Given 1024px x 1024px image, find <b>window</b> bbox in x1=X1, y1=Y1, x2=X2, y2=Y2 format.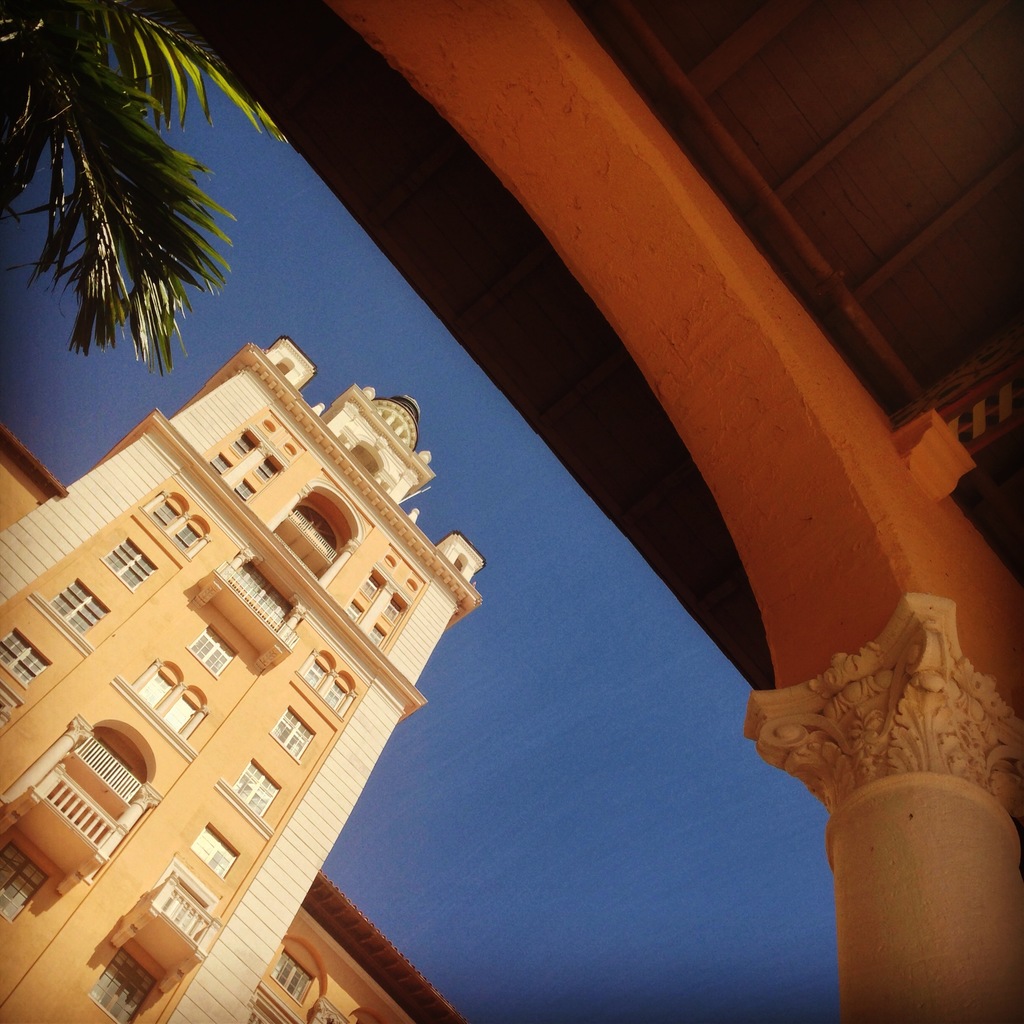
x1=151, y1=856, x2=221, y2=929.
